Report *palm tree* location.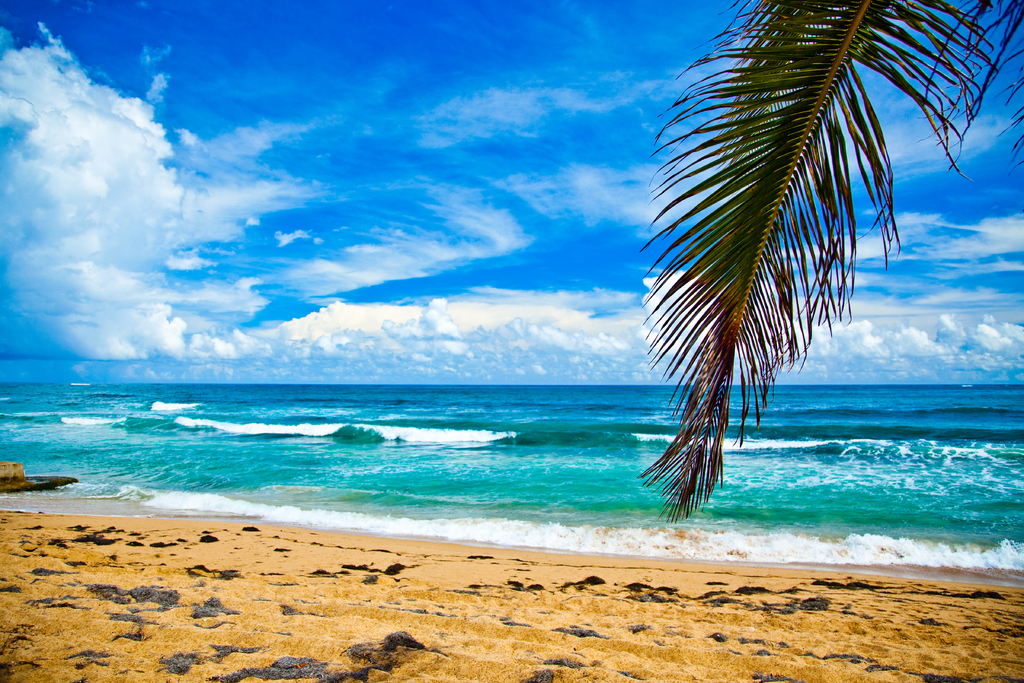
Report: BBox(548, 0, 986, 569).
